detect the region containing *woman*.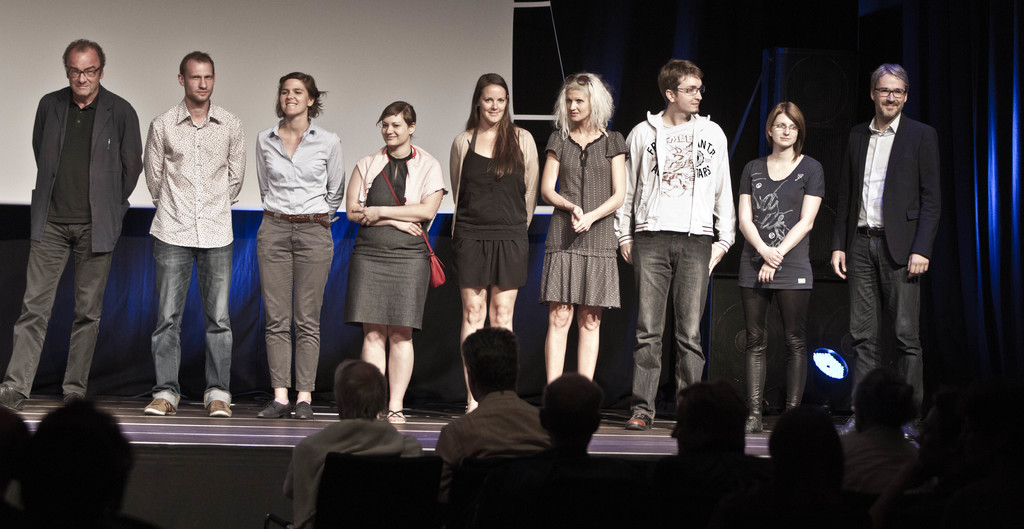
BBox(841, 373, 923, 528).
